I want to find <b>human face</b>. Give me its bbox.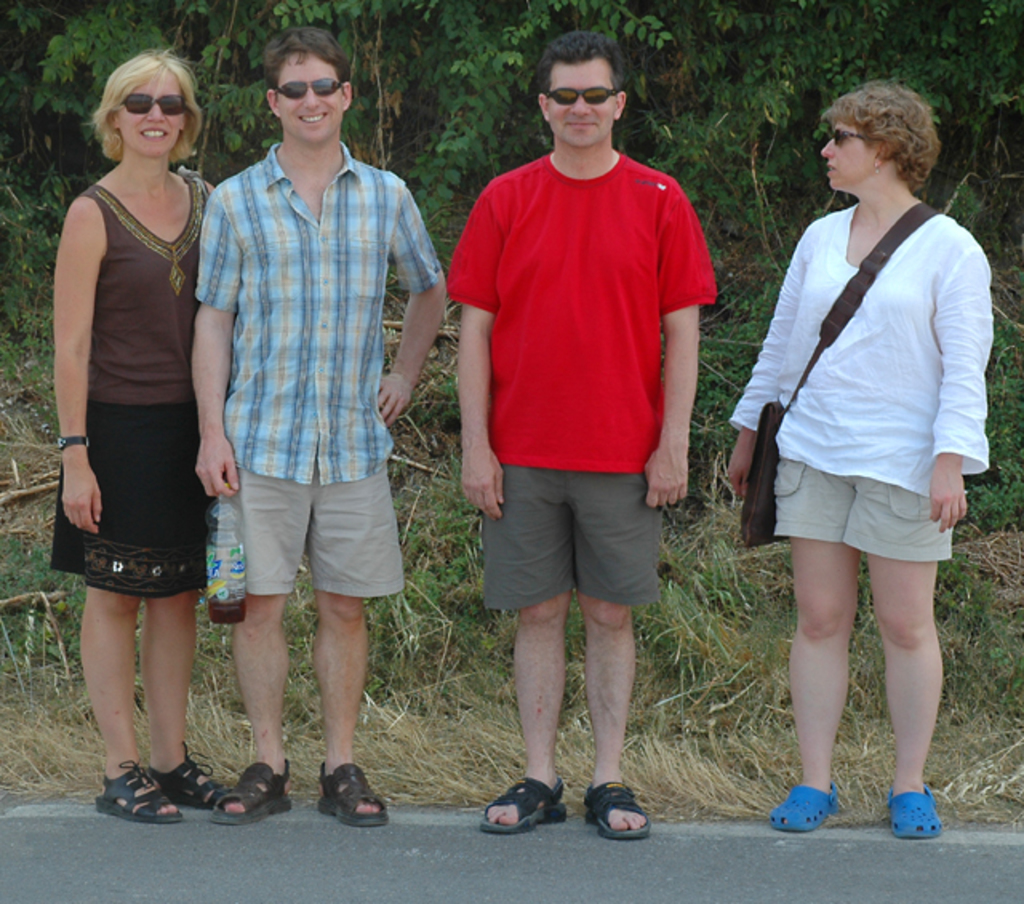
<box>278,51,346,138</box>.
